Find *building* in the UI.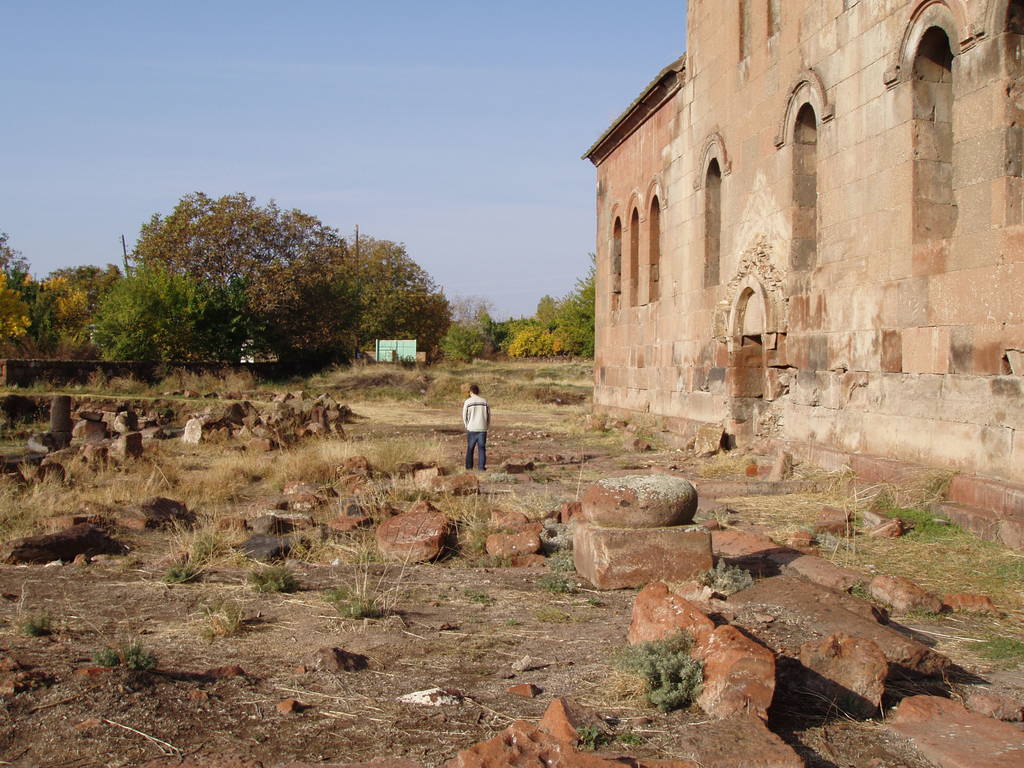
UI element at <box>373,331,415,364</box>.
